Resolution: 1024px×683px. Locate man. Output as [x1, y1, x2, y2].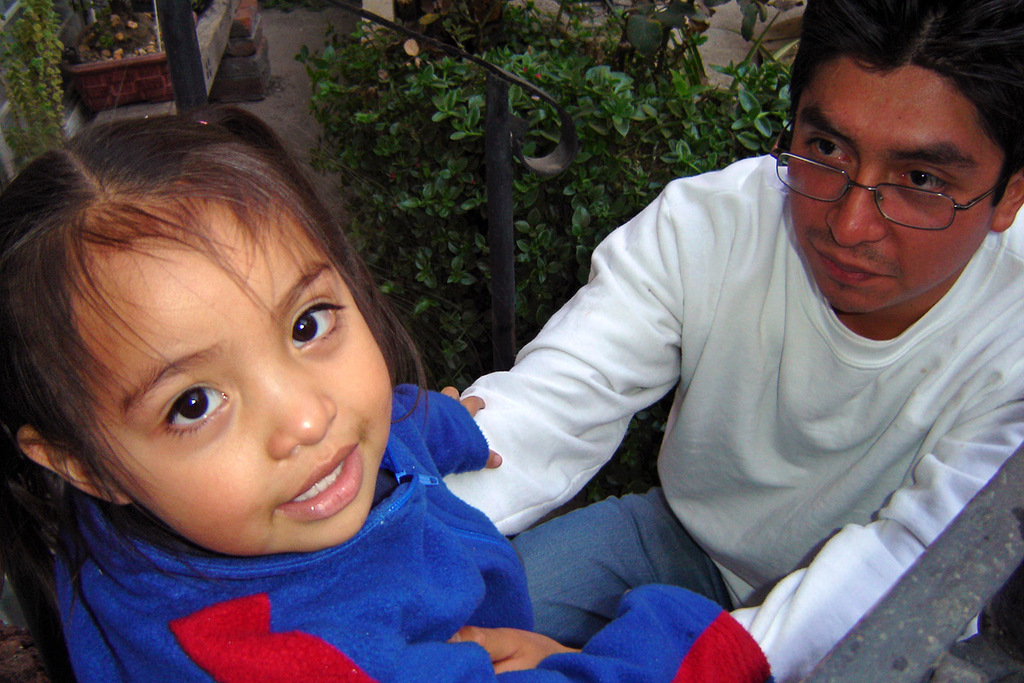
[441, 0, 1023, 682].
